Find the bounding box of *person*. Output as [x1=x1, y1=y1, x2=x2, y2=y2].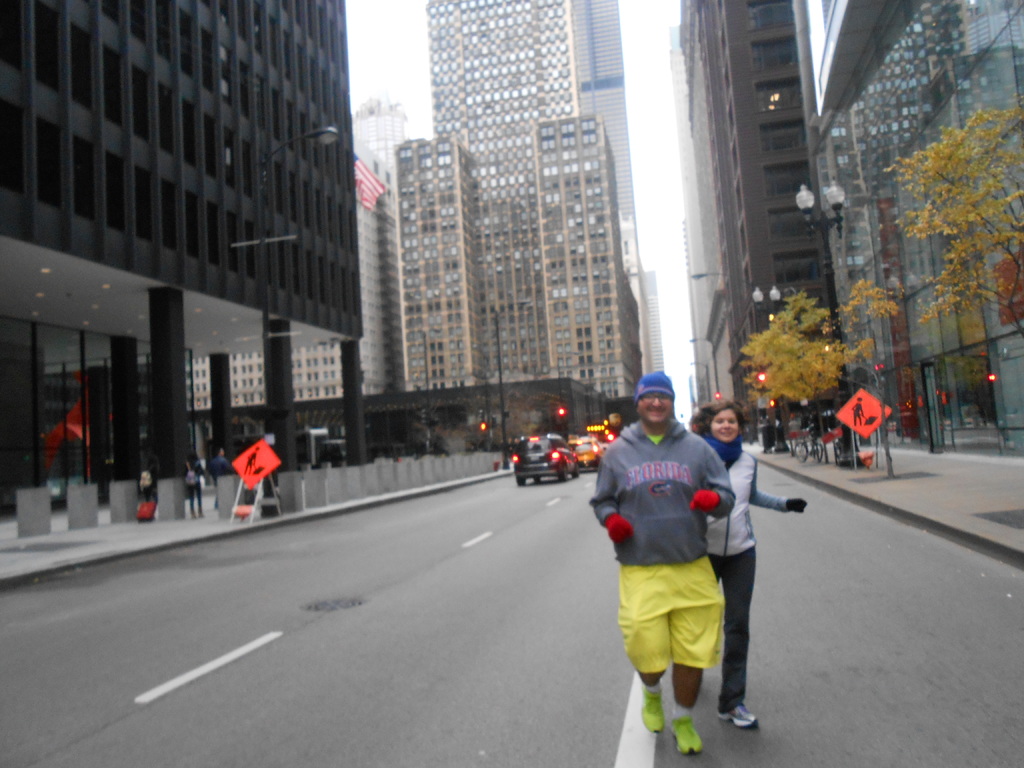
[x1=595, y1=370, x2=749, y2=746].
